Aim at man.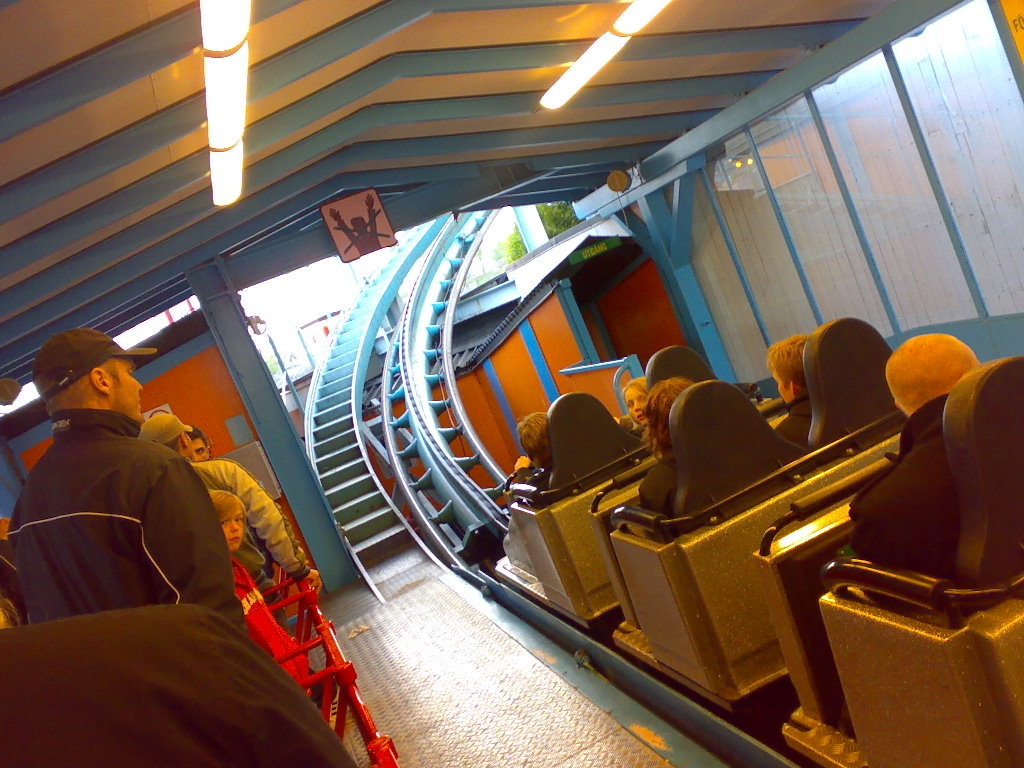
Aimed at l=0, t=316, r=264, b=727.
